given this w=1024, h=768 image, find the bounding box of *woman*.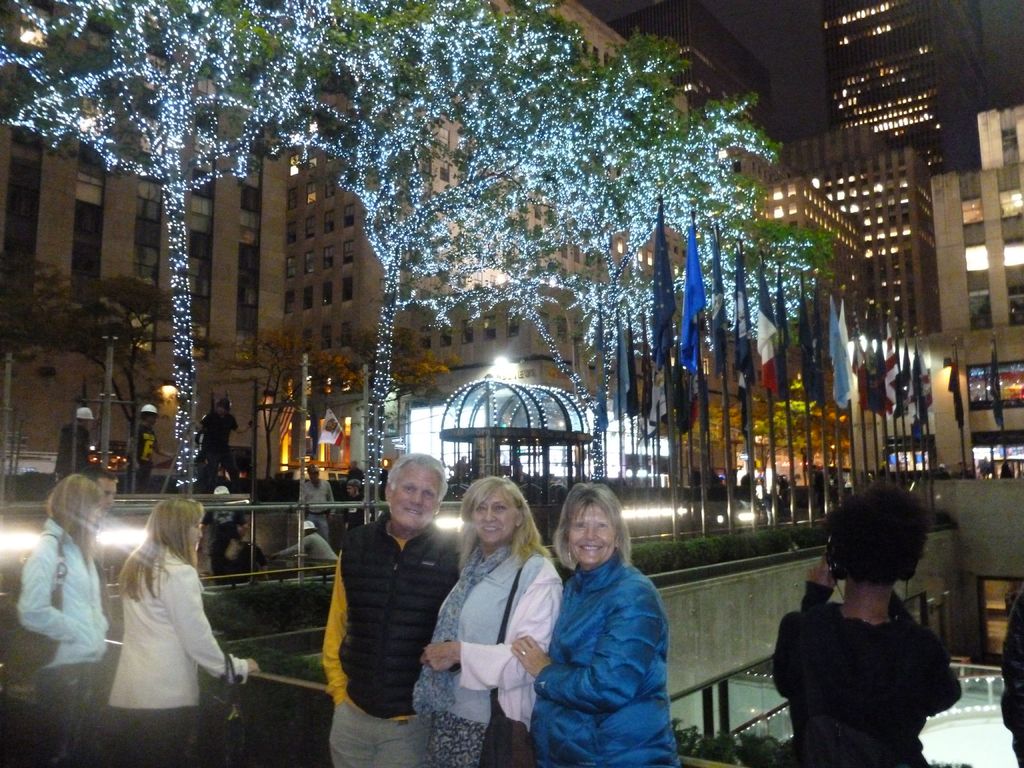
192, 497, 276, 584.
